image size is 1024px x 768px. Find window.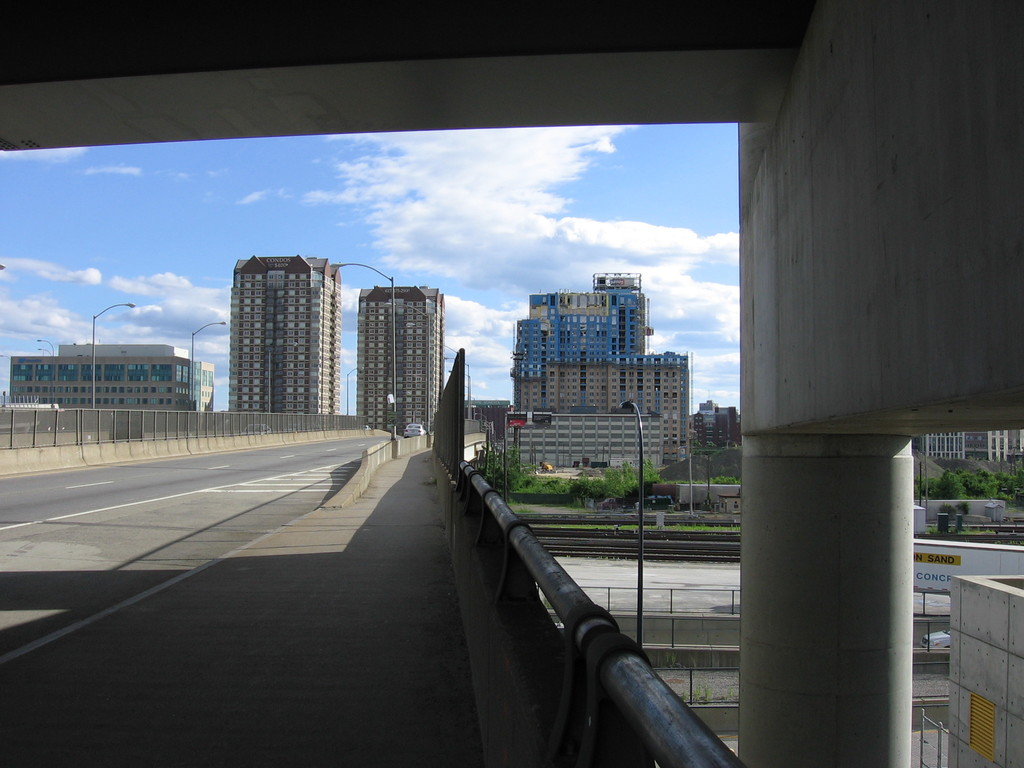
129,397,136,403.
